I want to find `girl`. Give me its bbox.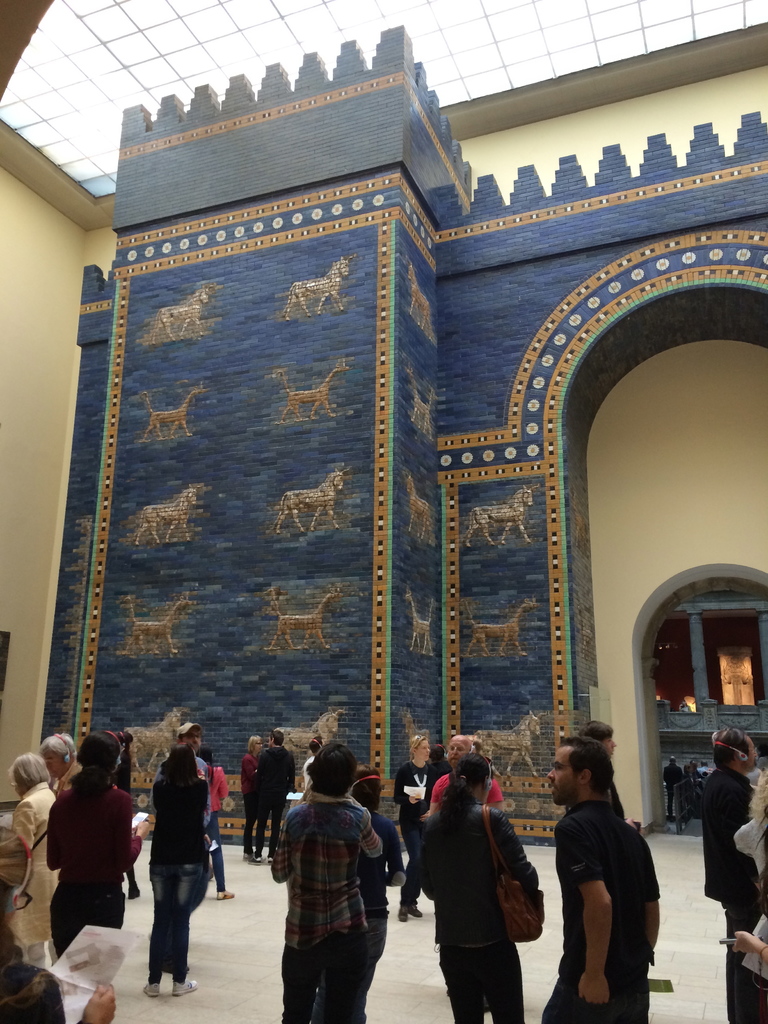
left=150, top=752, right=212, bottom=998.
